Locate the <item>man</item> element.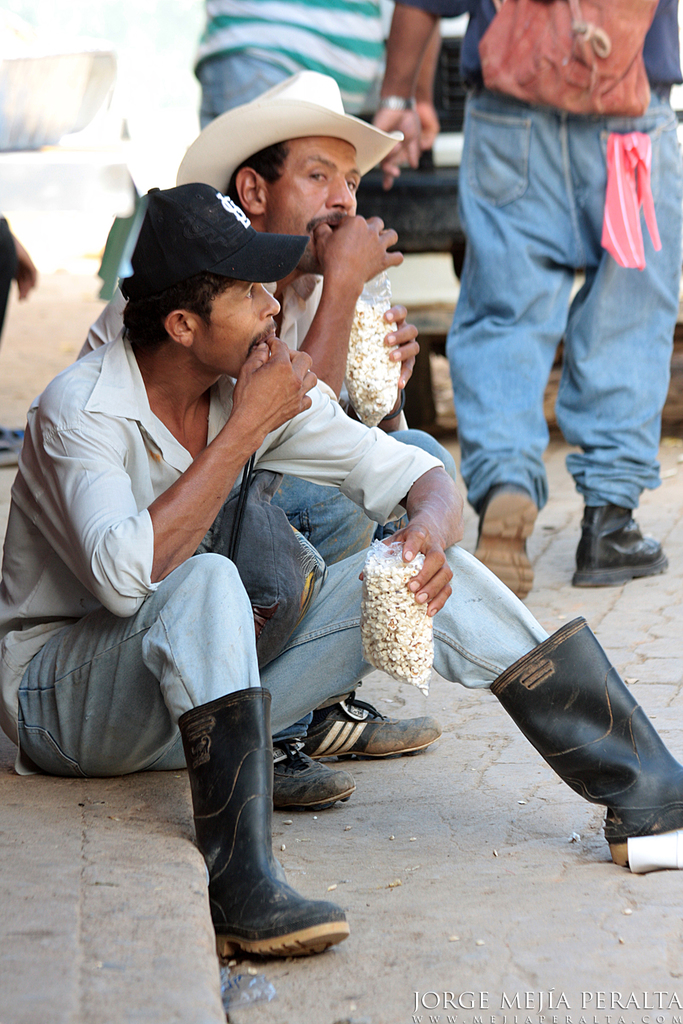
Element bbox: [363, 0, 682, 590].
